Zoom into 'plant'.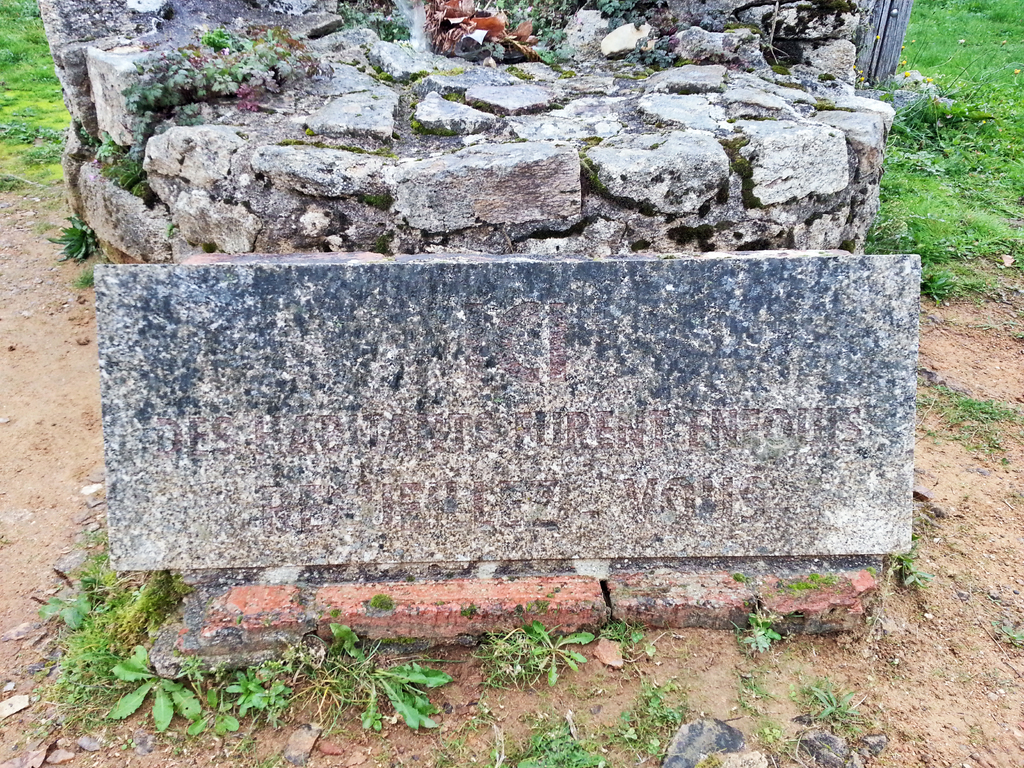
Zoom target: region(531, 616, 596, 691).
